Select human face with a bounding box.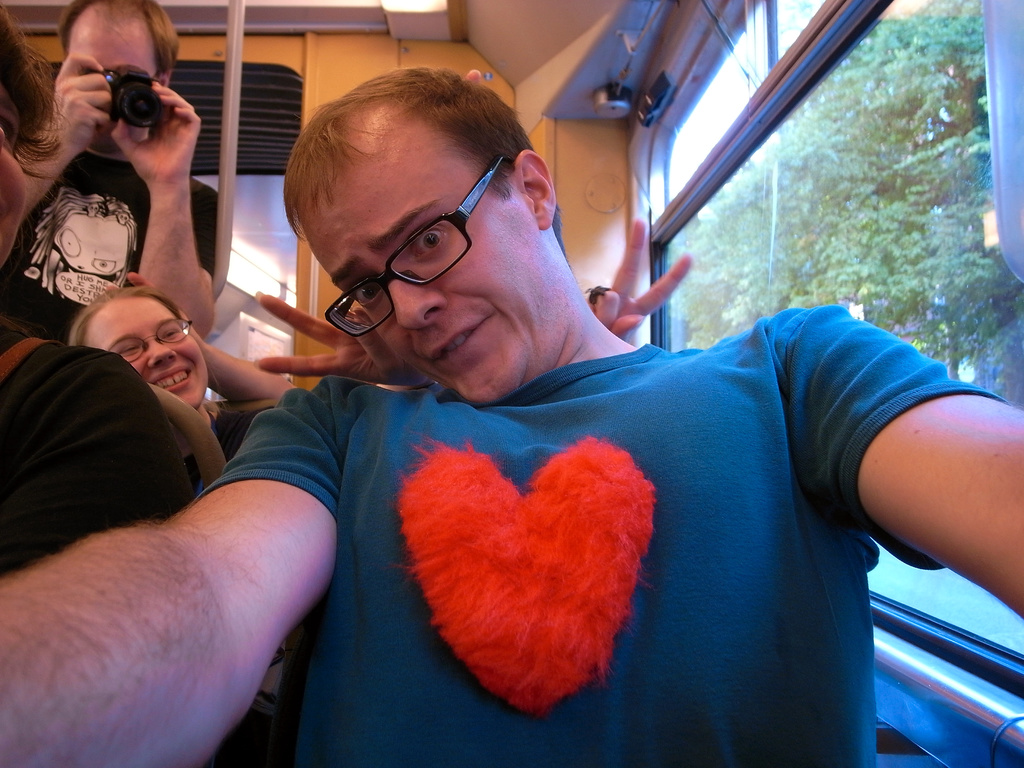
<region>55, 215, 127, 277</region>.
